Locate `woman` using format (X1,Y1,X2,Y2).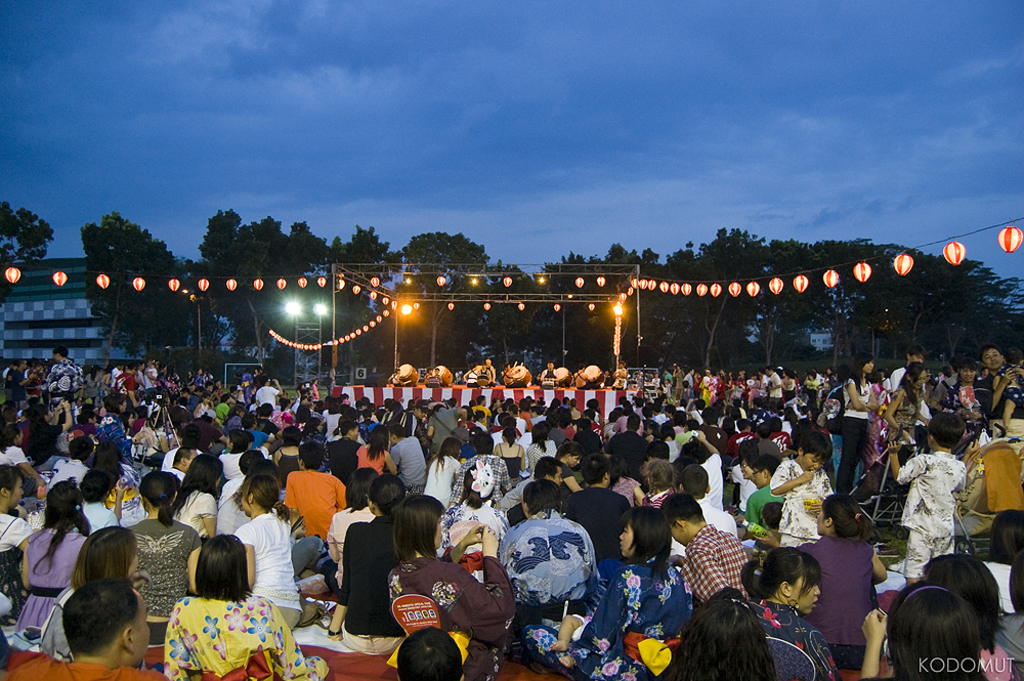
(115,472,208,638).
